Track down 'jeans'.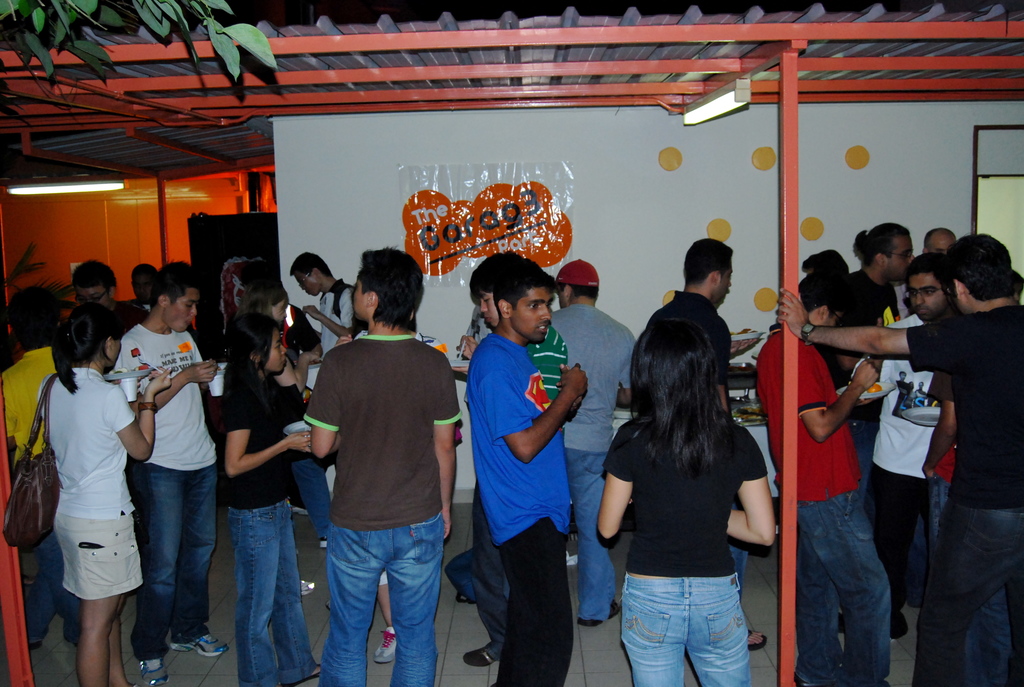
Tracked to box=[927, 474, 1008, 686].
